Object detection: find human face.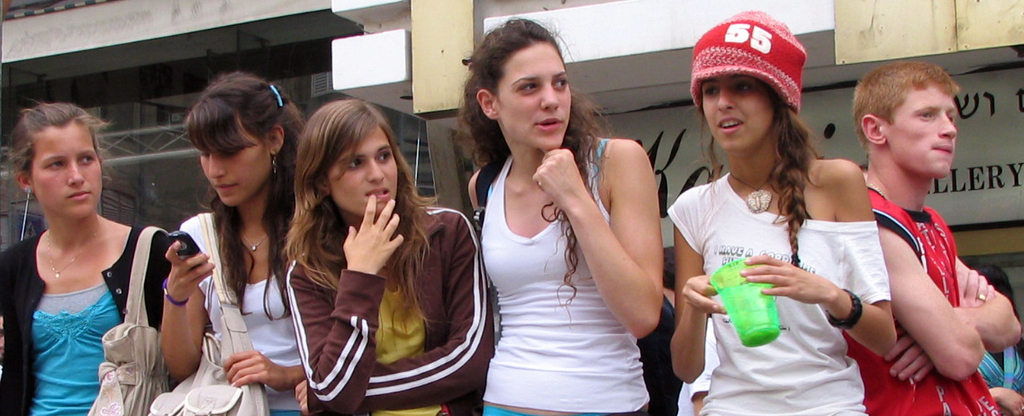
left=36, top=117, right=104, bottom=218.
